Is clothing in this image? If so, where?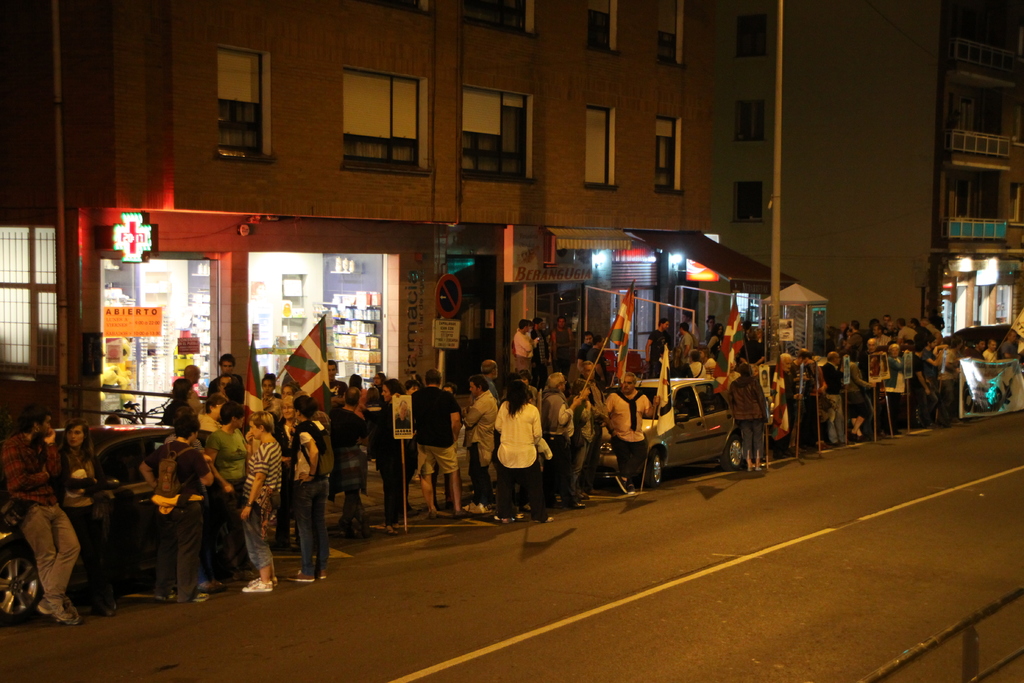
Yes, at (5,446,88,630).
